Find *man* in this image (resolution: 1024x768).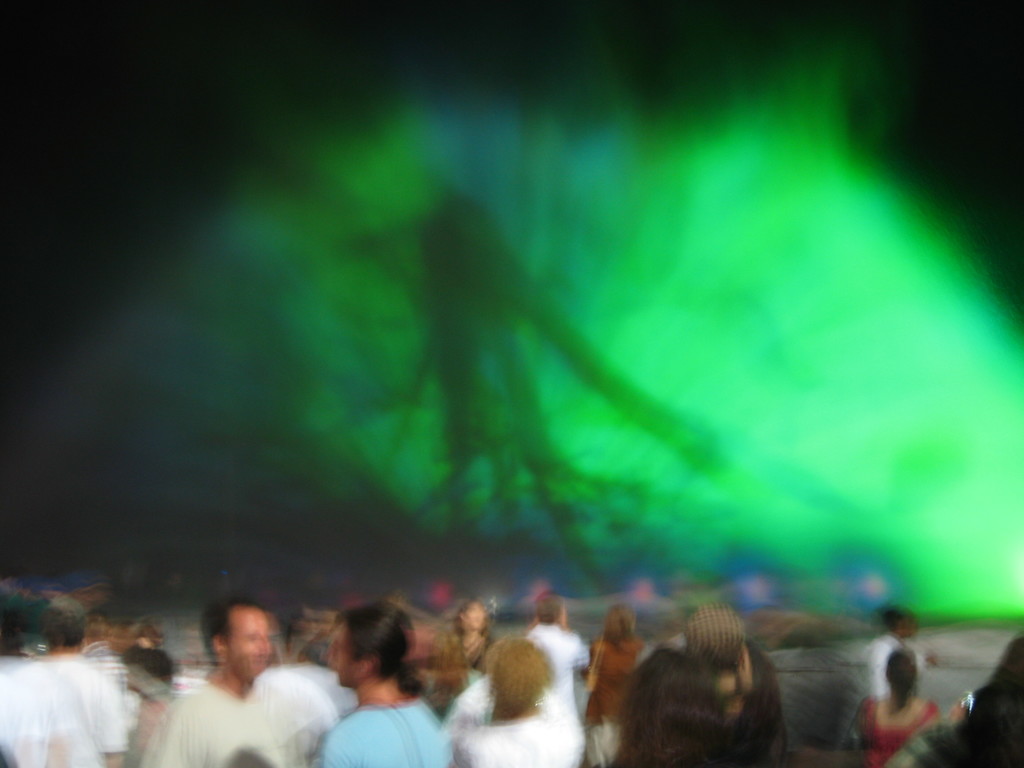
[x1=317, y1=599, x2=456, y2=767].
